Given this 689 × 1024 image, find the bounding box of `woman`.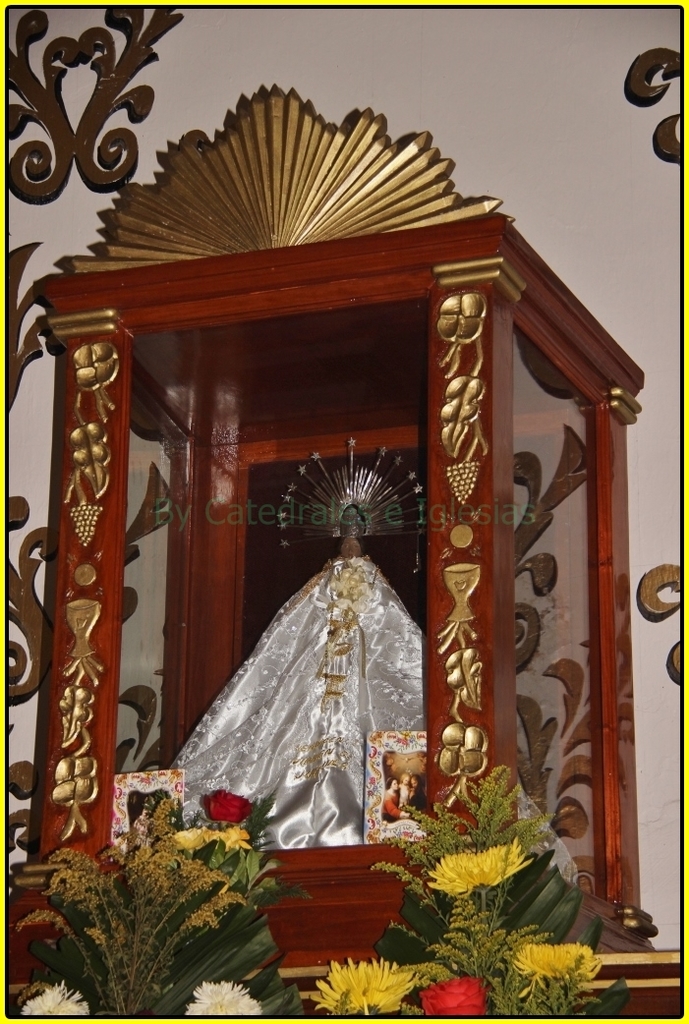
left=167, top=437, right=427, bottom=876.
